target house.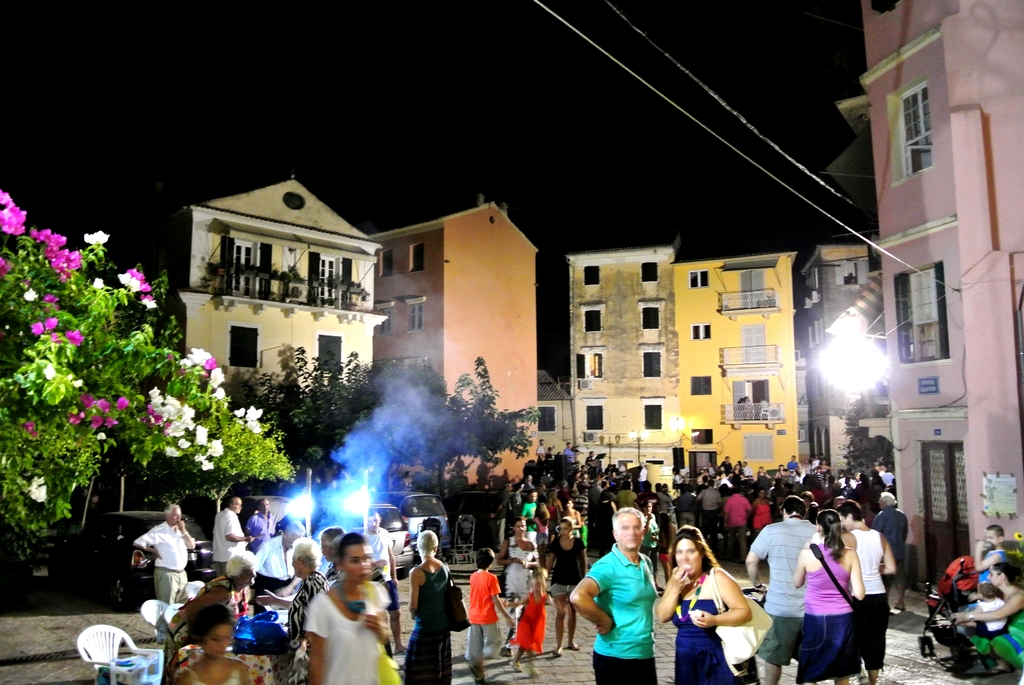
Target region: detection(168, 173, 387, 387).
